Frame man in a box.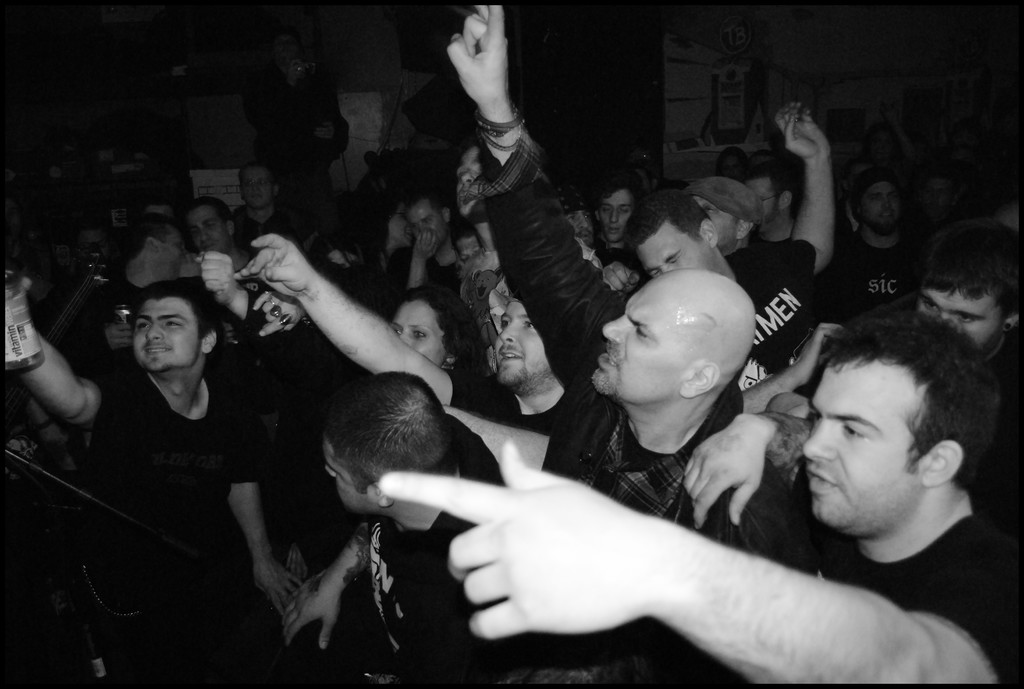
Rect(0, 263, 303, 688).
